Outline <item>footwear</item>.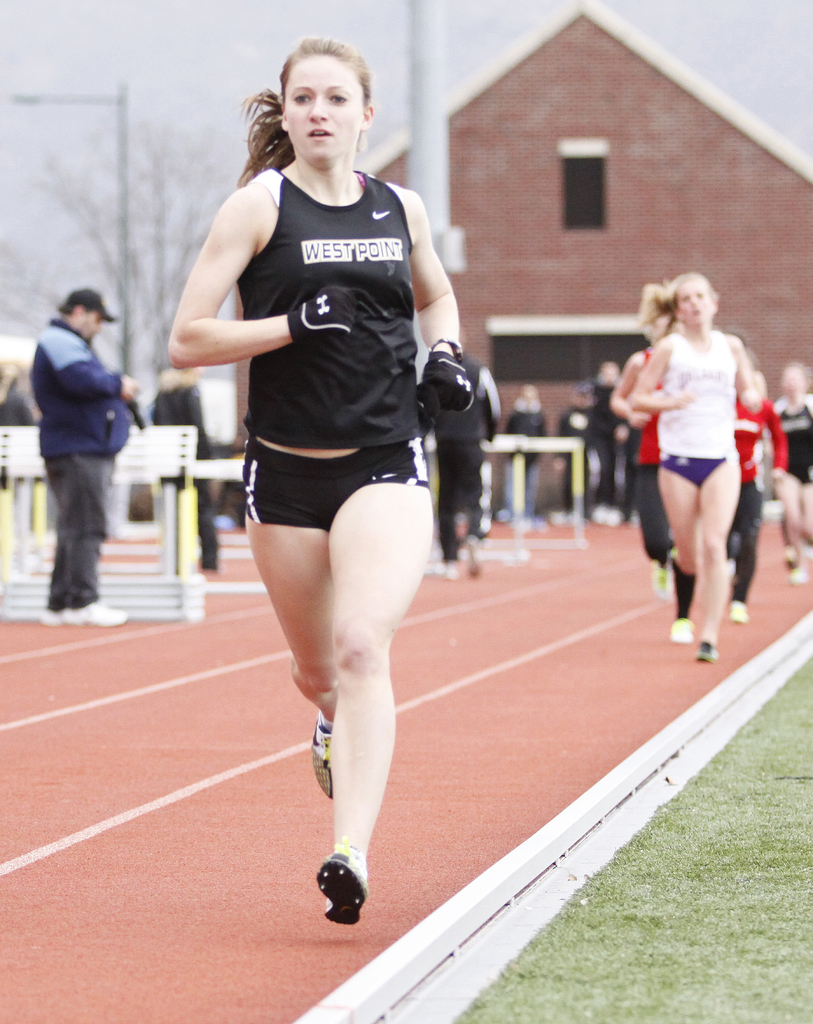
Outline: pyautogui.locateOnScreen(693, 636, 721, 665).
